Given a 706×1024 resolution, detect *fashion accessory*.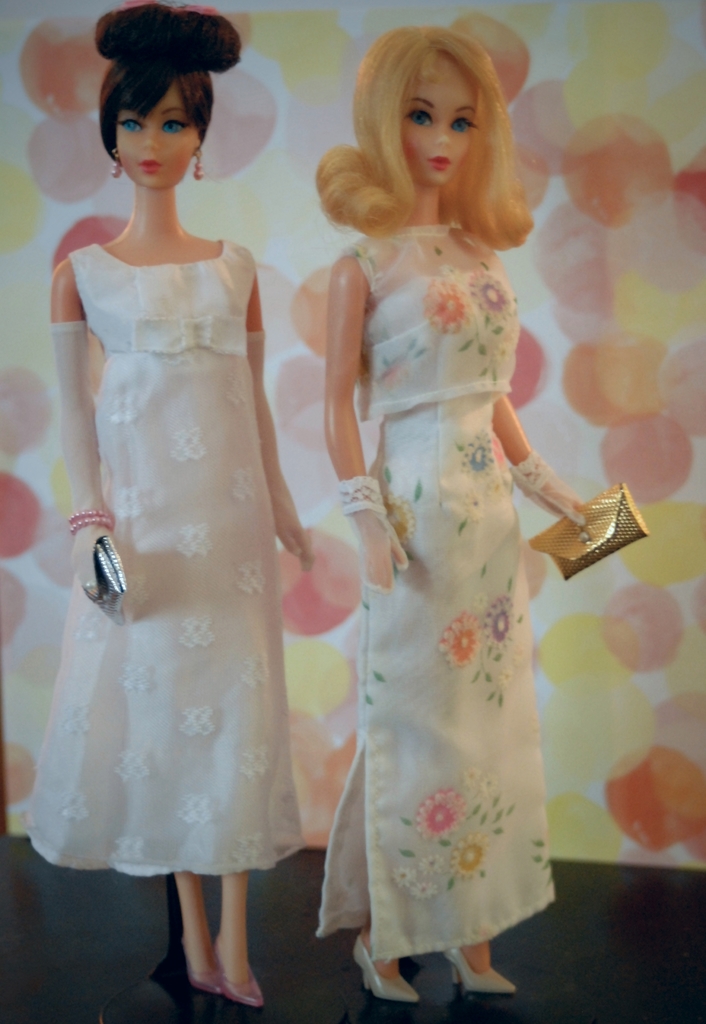
{"x1": 192, "y1": 152, "x2": 206, "y2": 185}.
